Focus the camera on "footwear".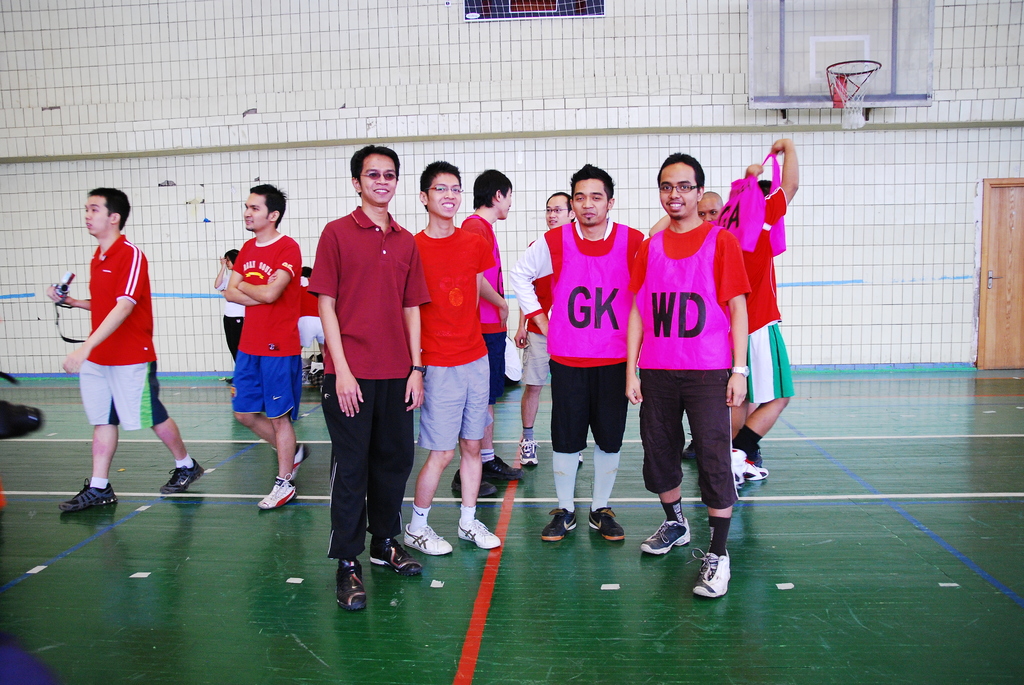
Focus region: [577, 453, 585, 469].
